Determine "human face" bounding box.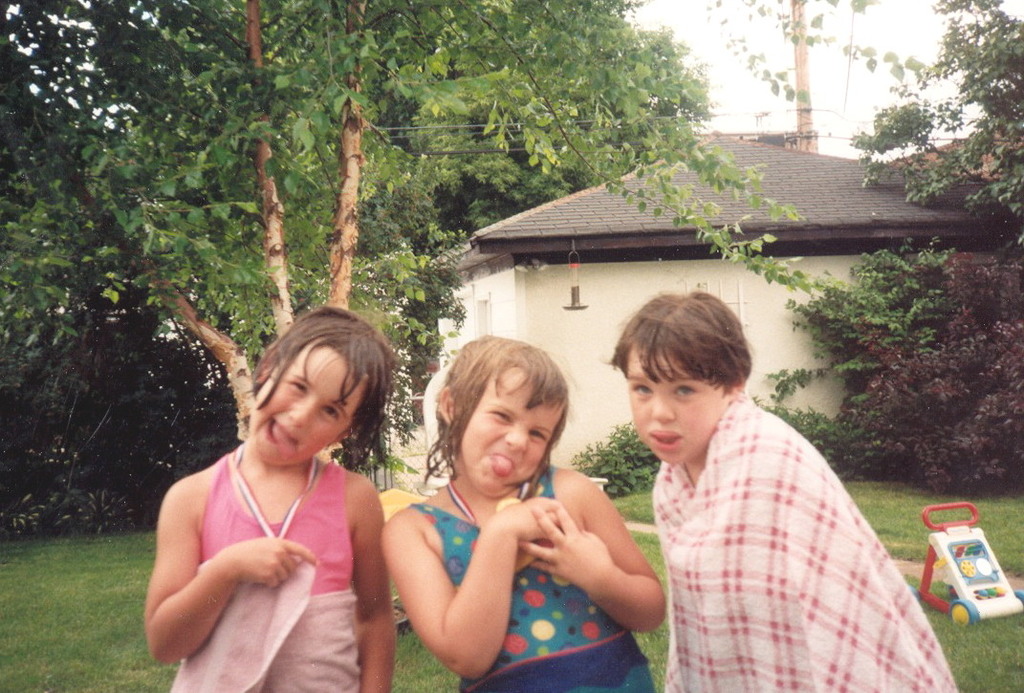
Determined: {"left": 624, "top": 350, "right": 721, "bottom": 465}.
